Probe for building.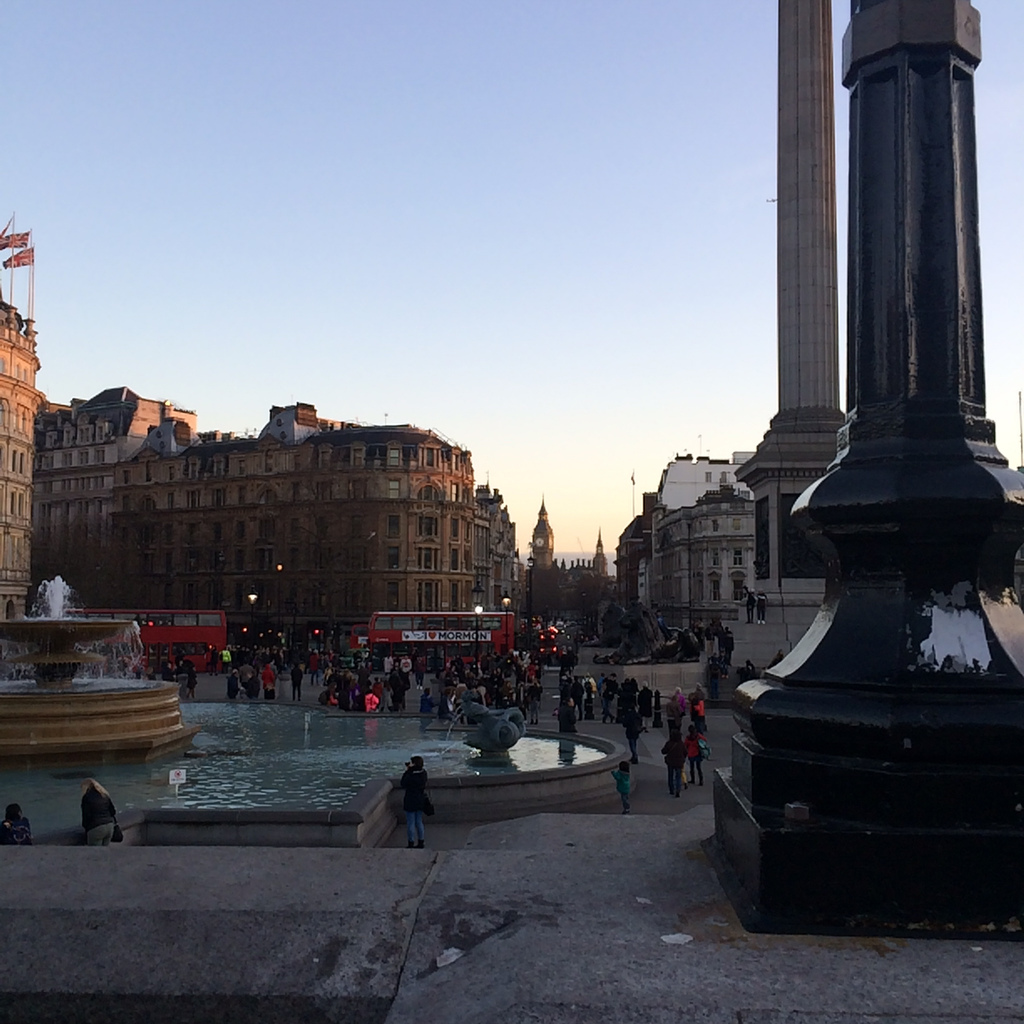
Probe result: 34:387:524:618.
